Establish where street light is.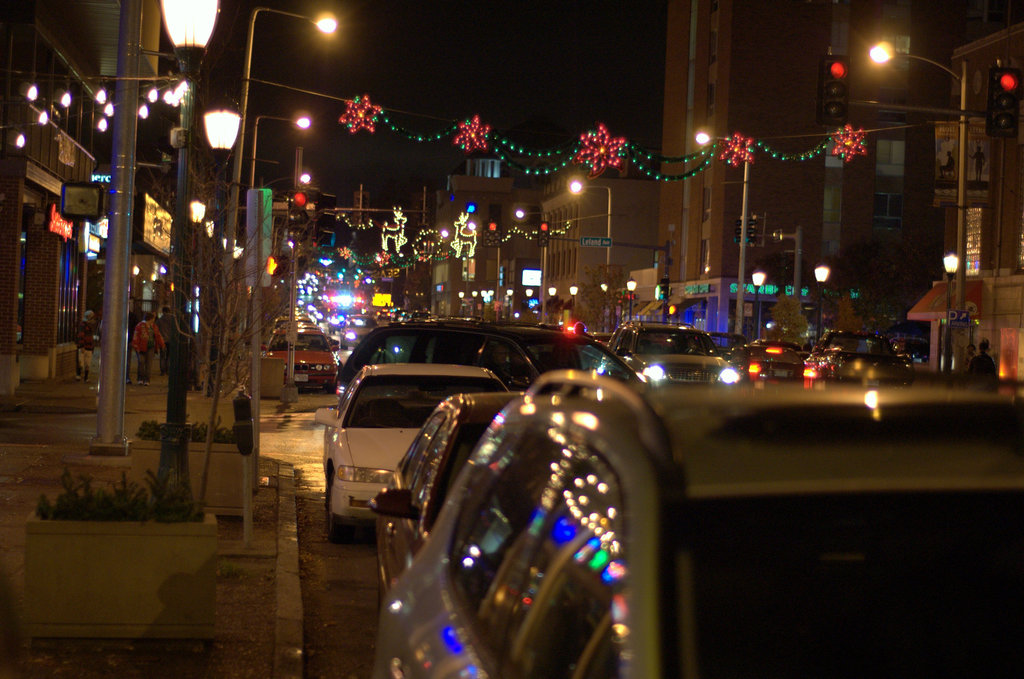
Established at {"x1": 869, "y1": 41, "x2": 968, "y2": 309}.
